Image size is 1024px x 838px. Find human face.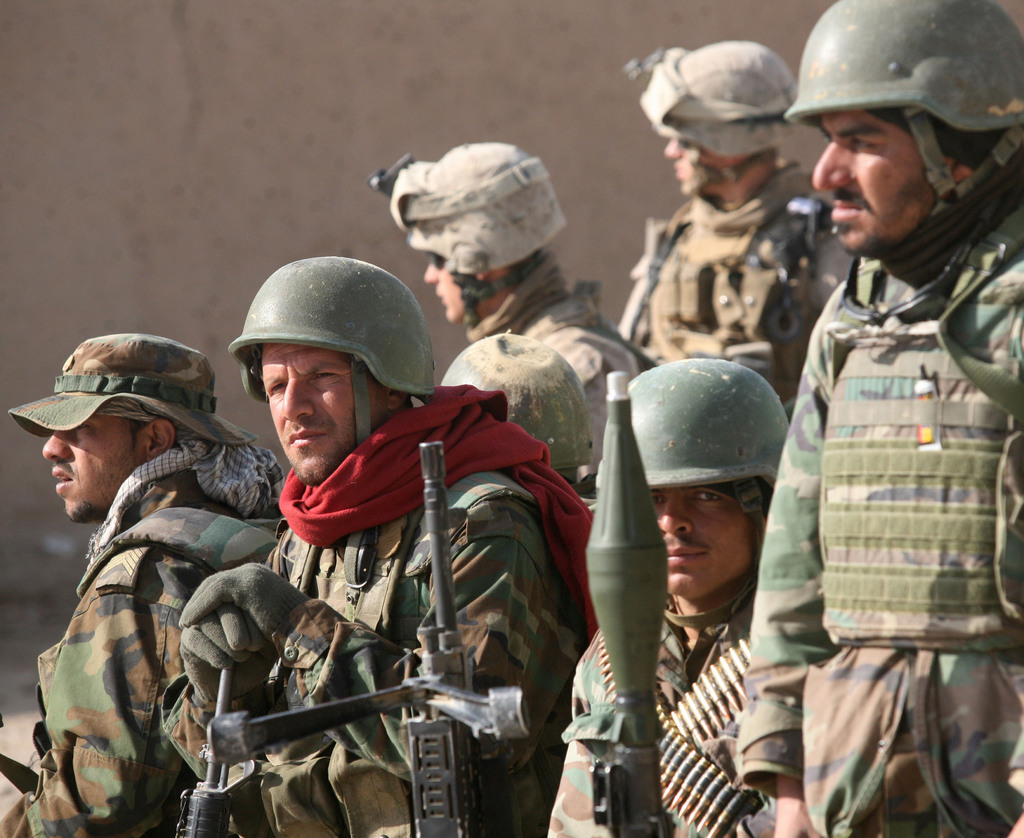
[40, 415, 137, 529].
